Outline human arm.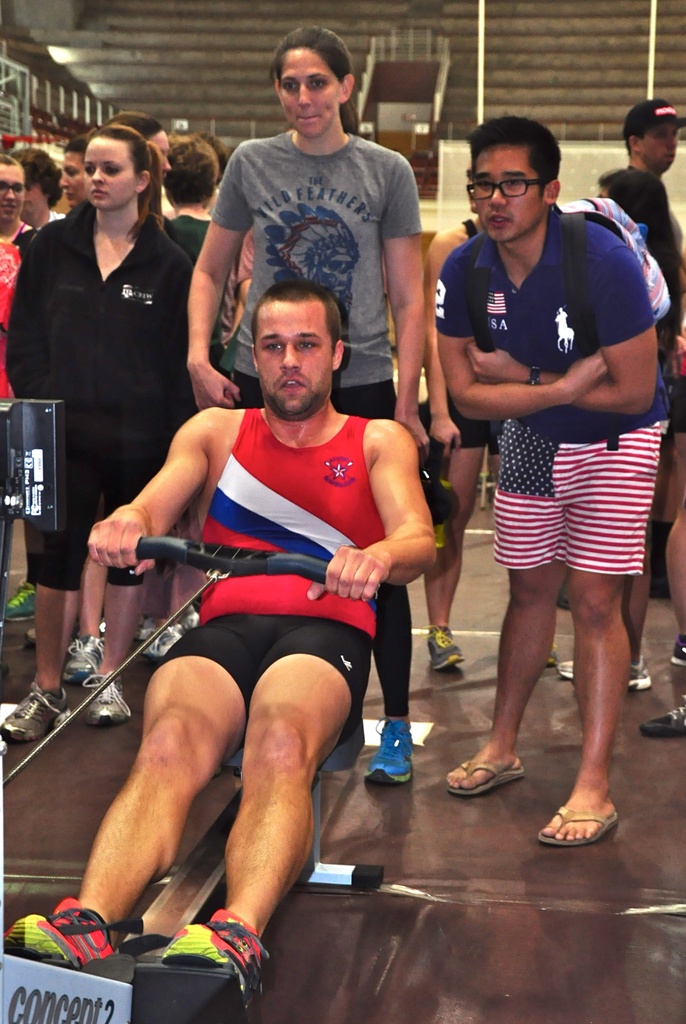
Outline: {"left": 172, "top": 224, "right": 232, "bottom": 371}.
